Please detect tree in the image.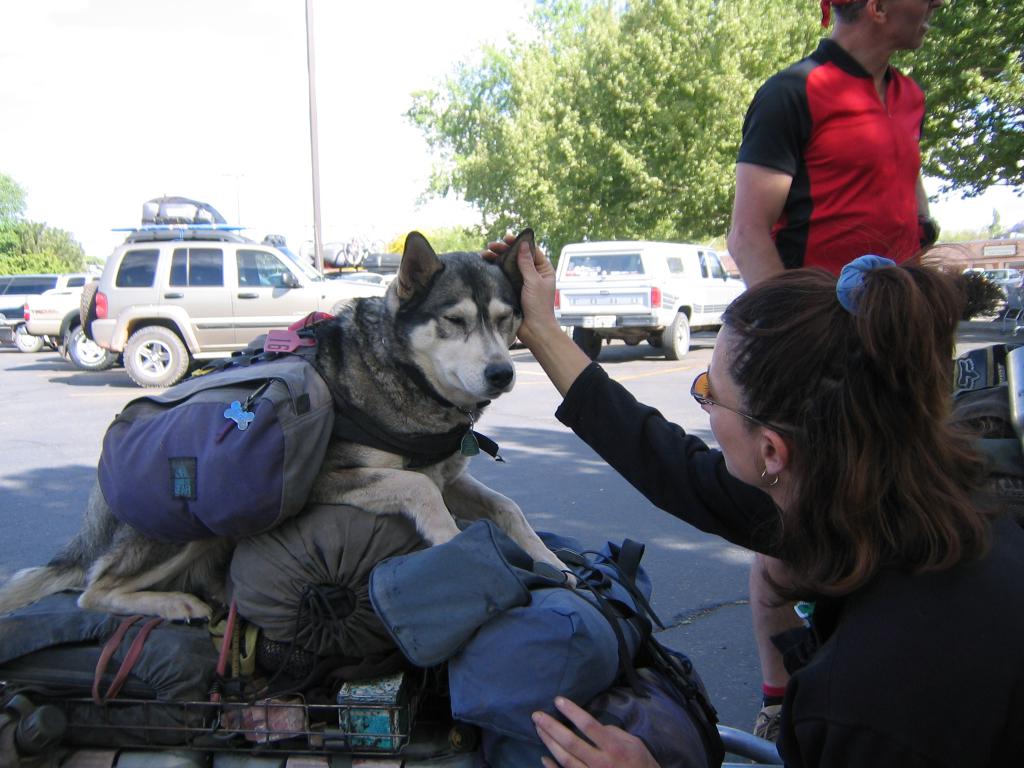
crop(347, 32, 799, 235).
